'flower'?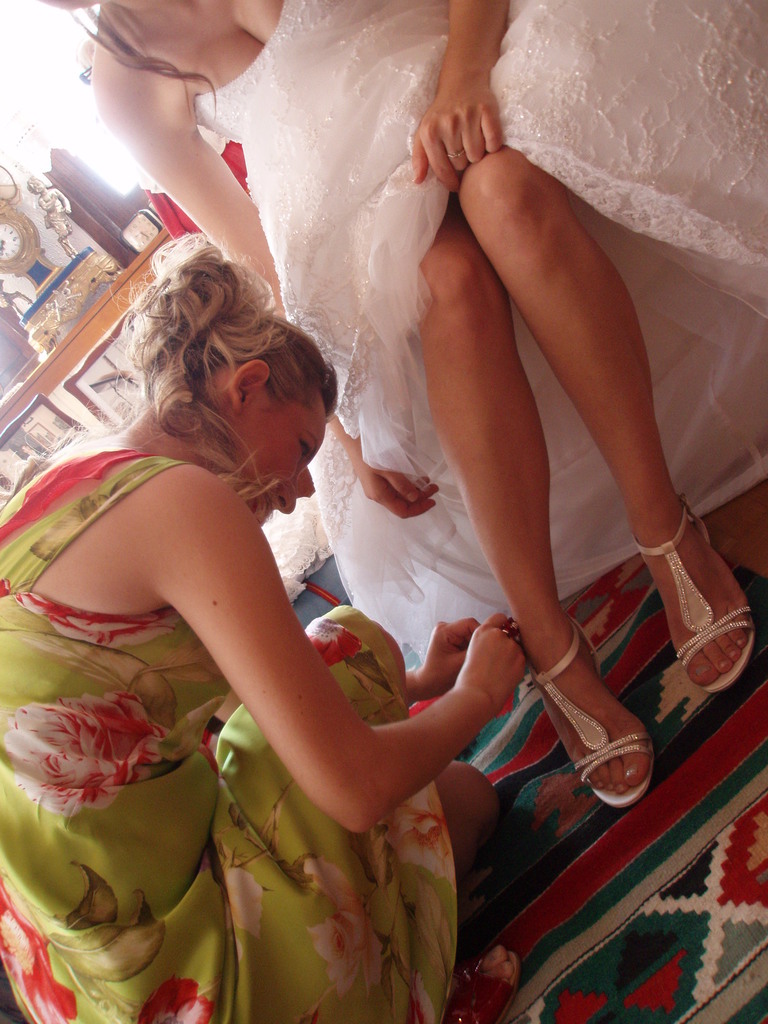
[226, 865, 273, 934]
